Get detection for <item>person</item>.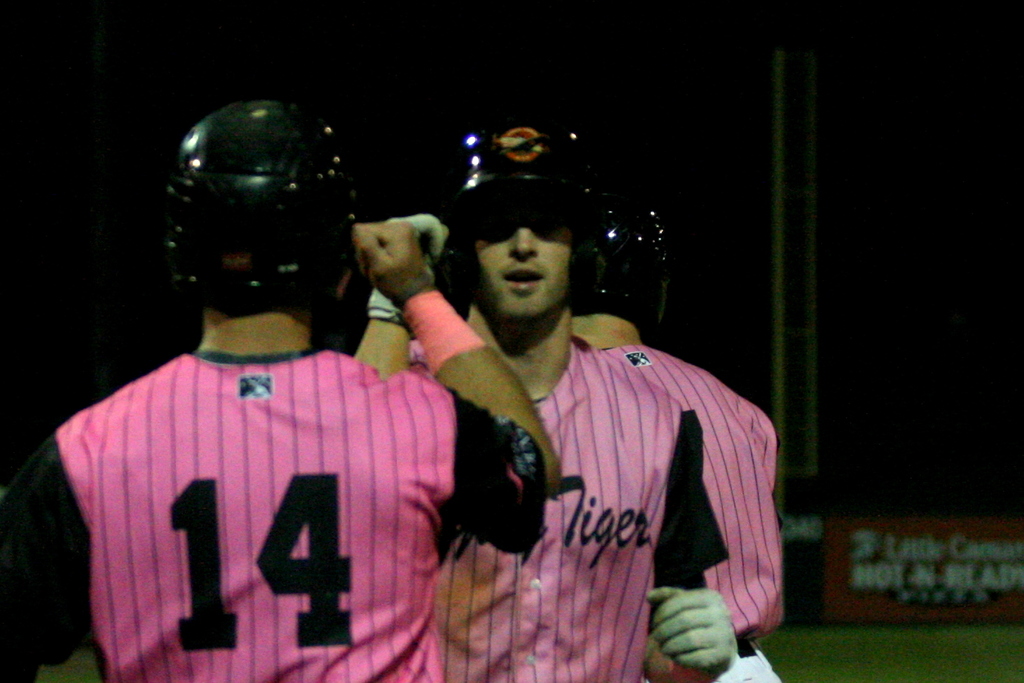
Detection: x1=0, y1=96, x2=554, y2=682.
